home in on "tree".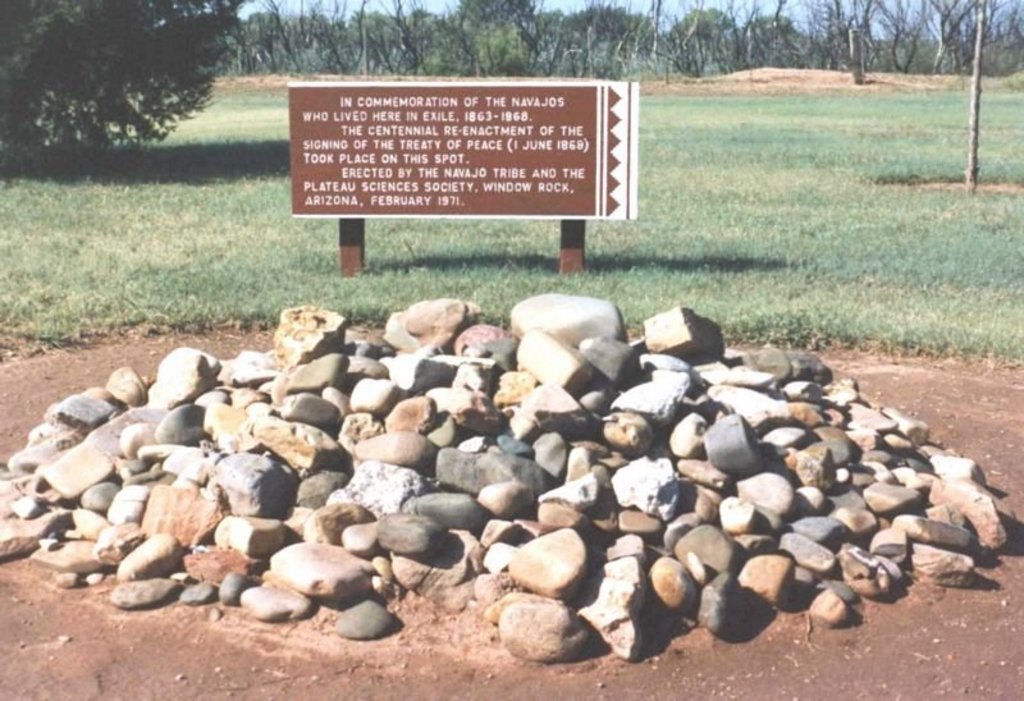
Homed in at [left=861, top=0, right=923, bottom=92].
